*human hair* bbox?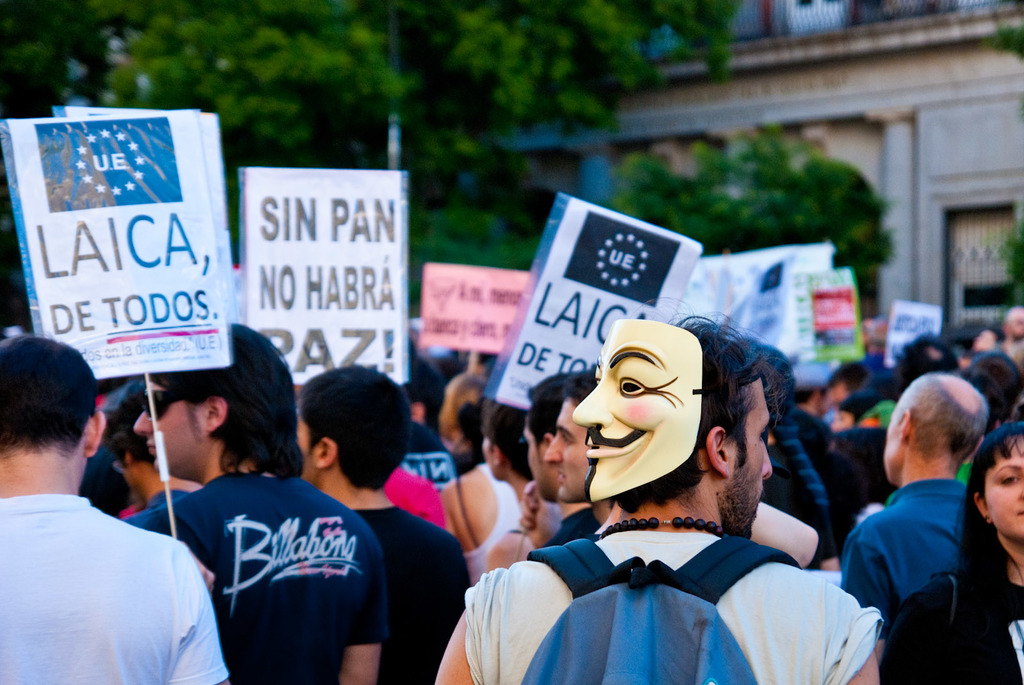
{"left": 948, "top": 421, "right": 1023, "bottom": 684}
